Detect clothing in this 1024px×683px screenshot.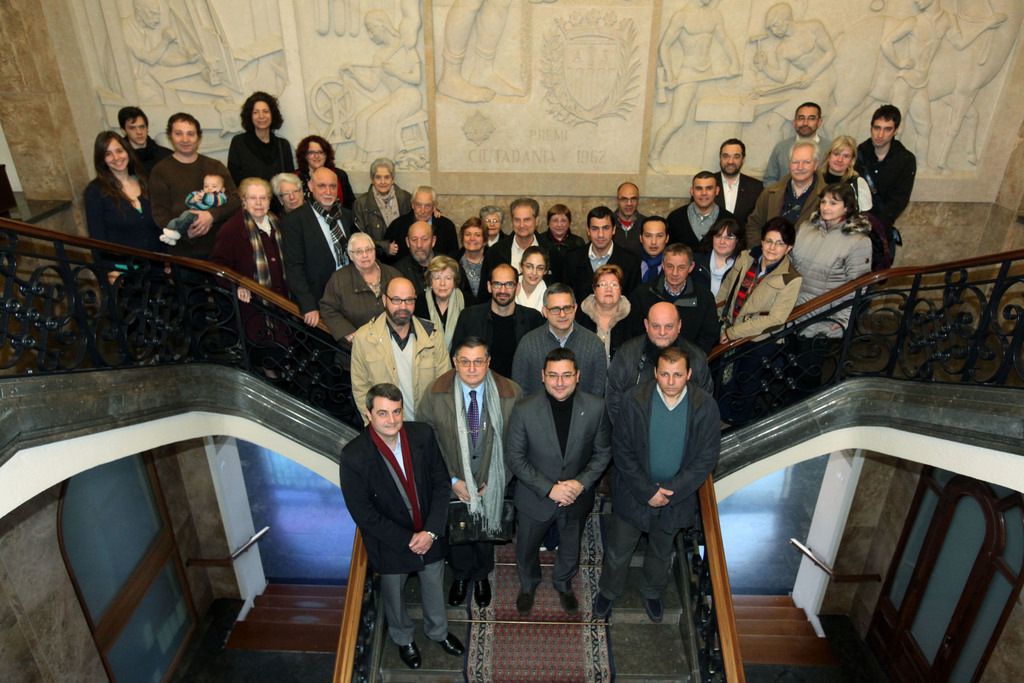
Detection: bbox=(591, 382, 734, 587).
